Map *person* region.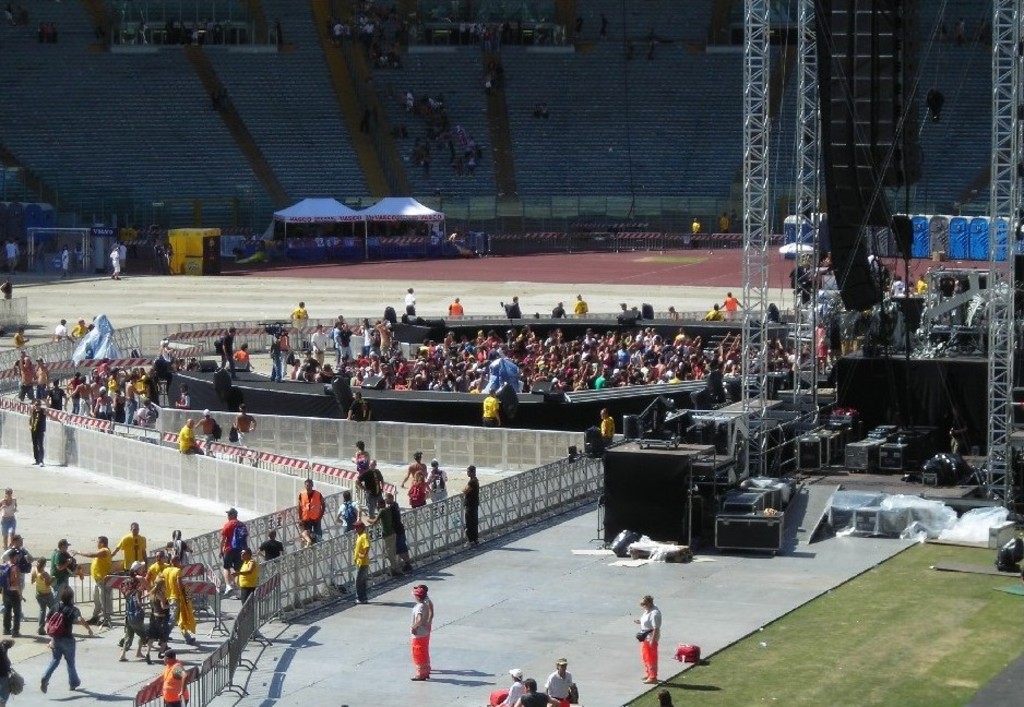
Mapped to Rect(336, 490, 365, 529).
